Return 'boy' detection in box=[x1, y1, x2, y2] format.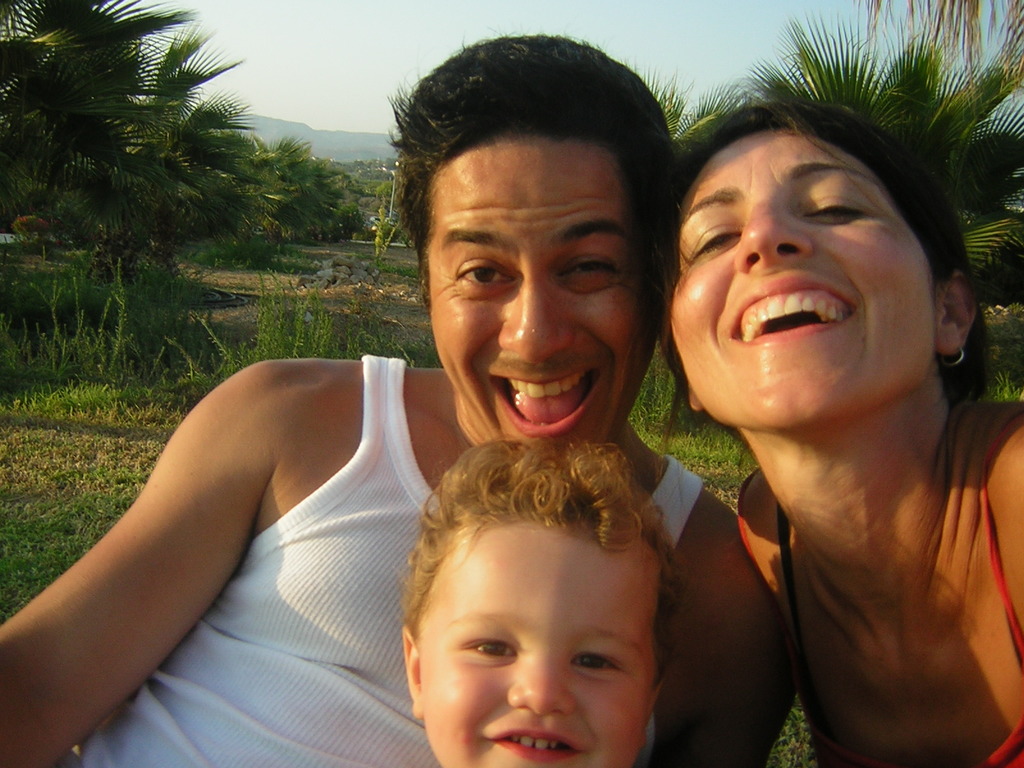
box=[337, 406, 702, 767].
